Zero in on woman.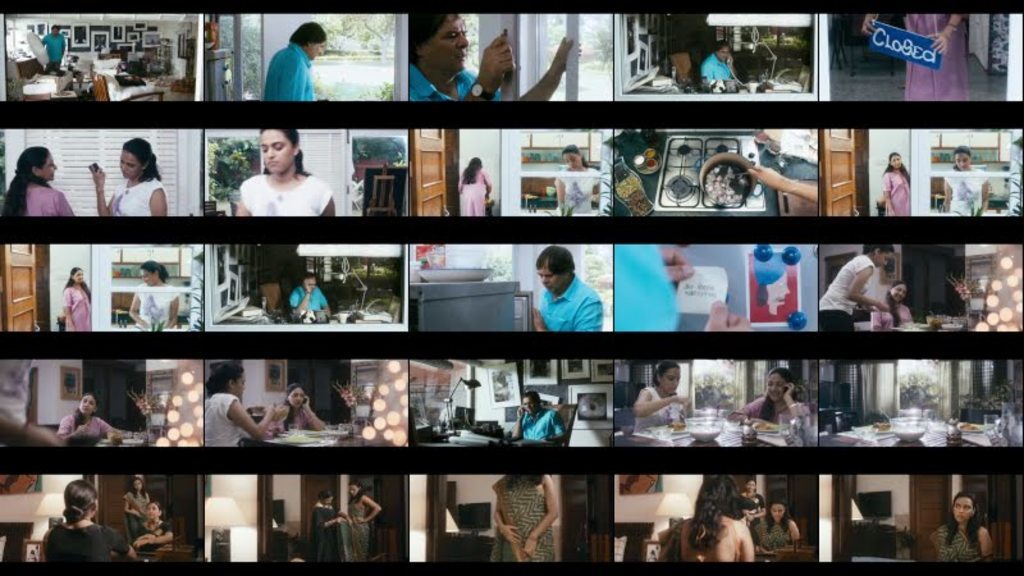
Zeroed in: 37/479/140/564.
